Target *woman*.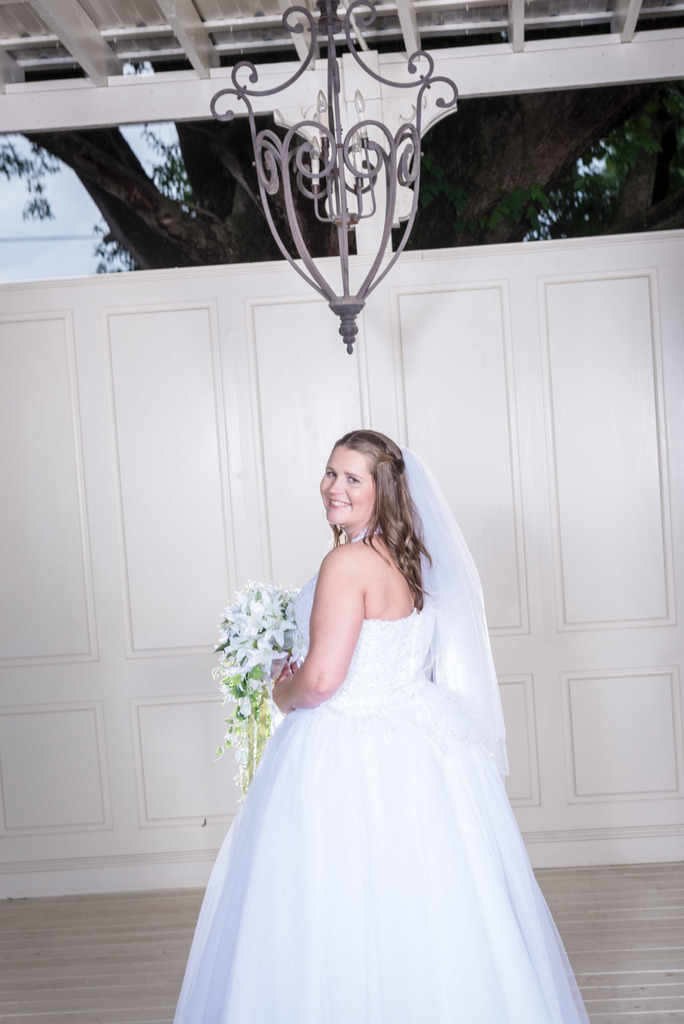
Target region: left=163, top=426, right=560, bottom=1023.
